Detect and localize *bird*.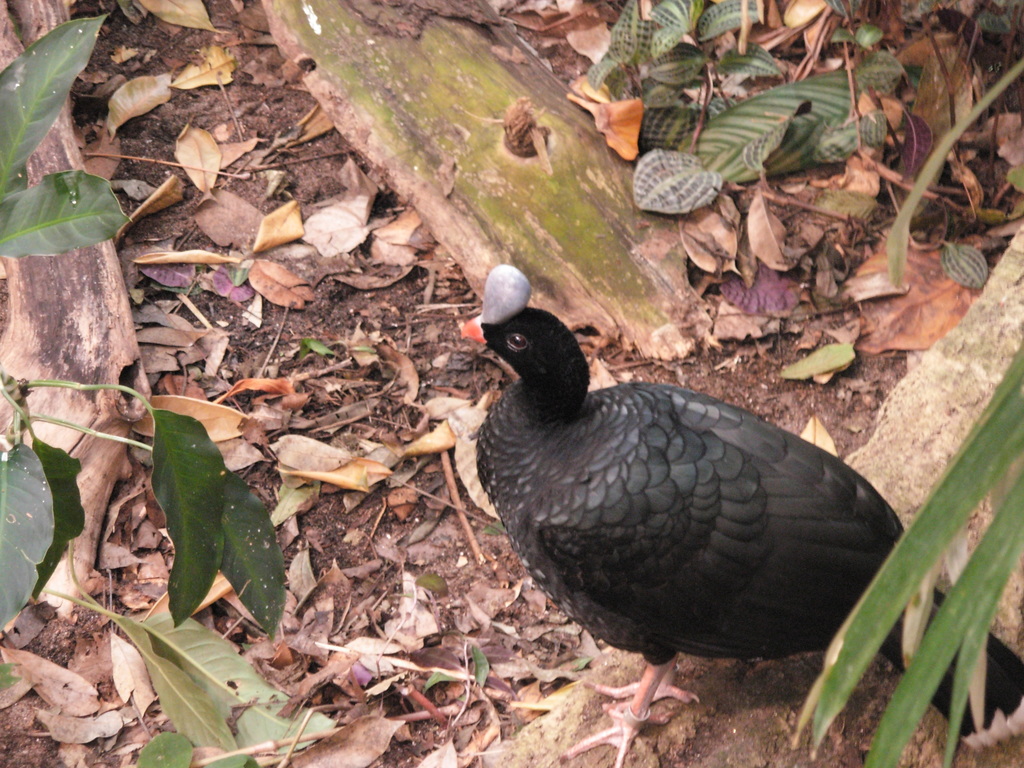
Localized at select_region(447, 264, 1023, 767).
